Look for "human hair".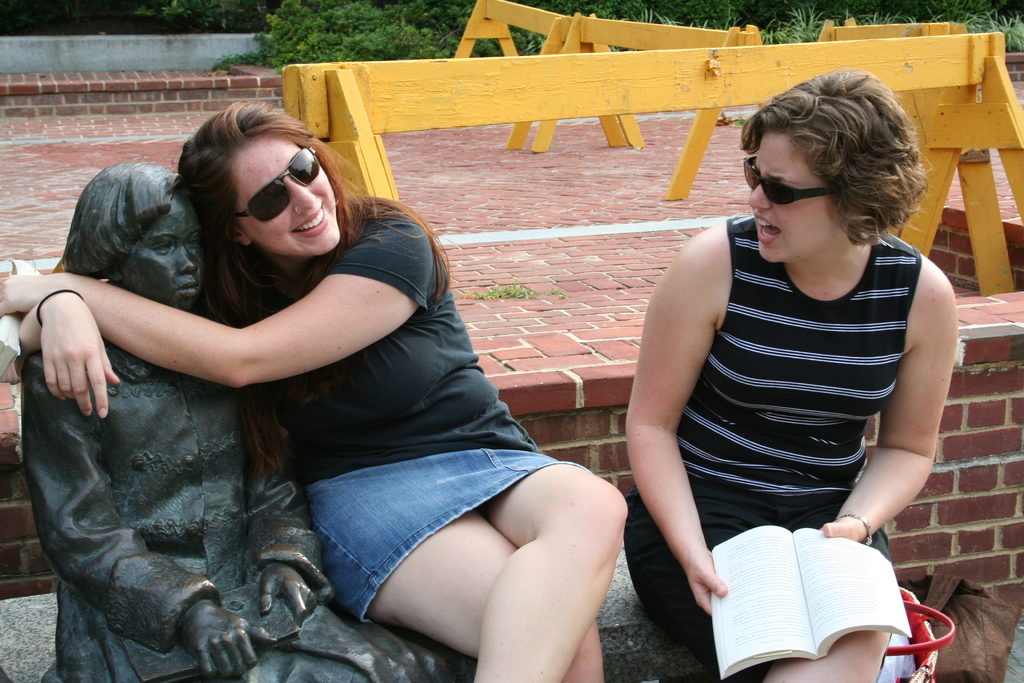
Found: bbox(60, 158, 185, 279).
